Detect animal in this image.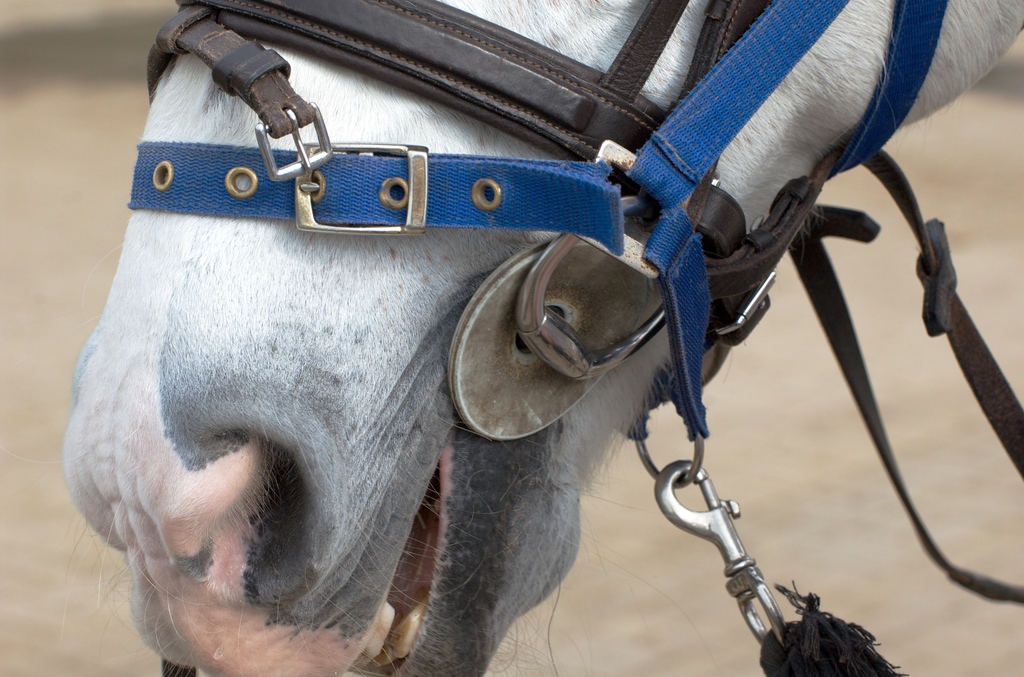
Detection: (x1=61, y1=0, x2=1023, y2=676).
